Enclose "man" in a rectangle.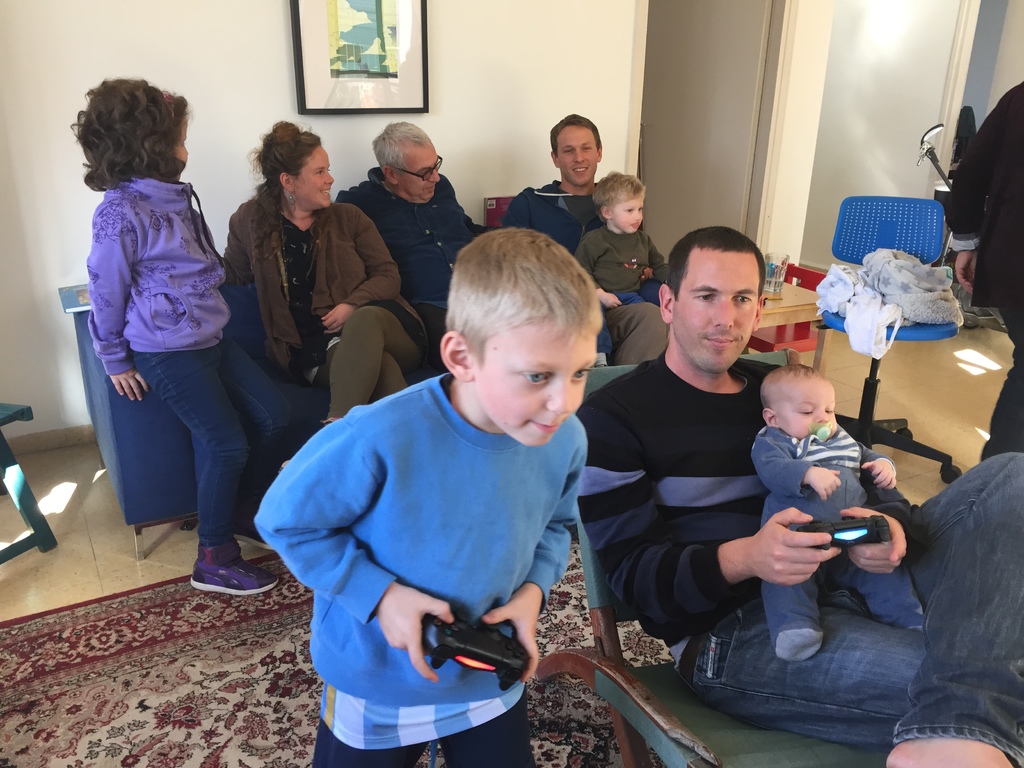
{"left": 569, "top": 225, "right": 1023, "bottom": 767}.
